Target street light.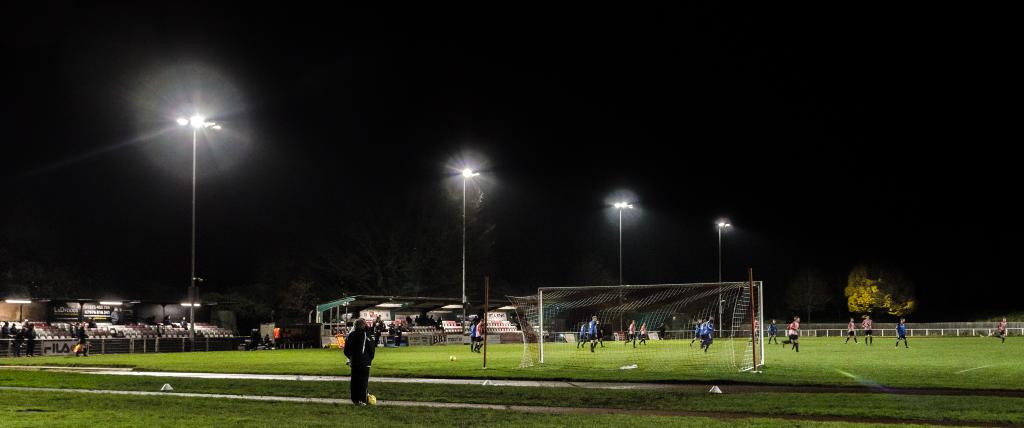
Target region: left=605, top=193, right=637, bottom=330.
